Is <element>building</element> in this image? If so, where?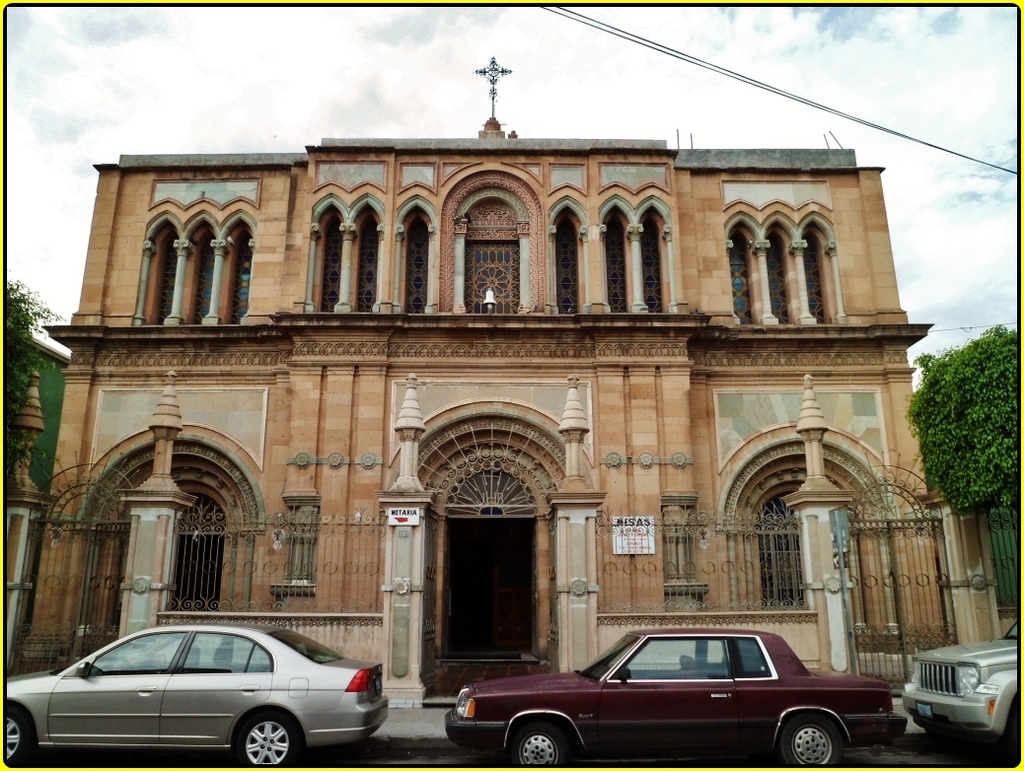
Yes, at pyautogui.locateOnScreen(20, 61, 1005, 706).
